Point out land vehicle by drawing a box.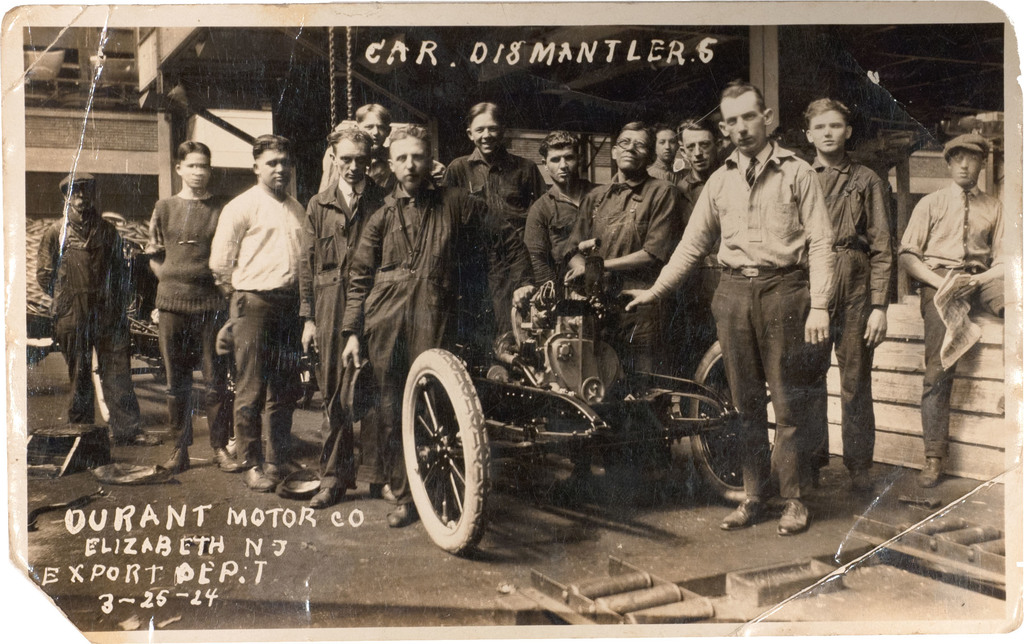
BBox(23, 216, 774, 551).
